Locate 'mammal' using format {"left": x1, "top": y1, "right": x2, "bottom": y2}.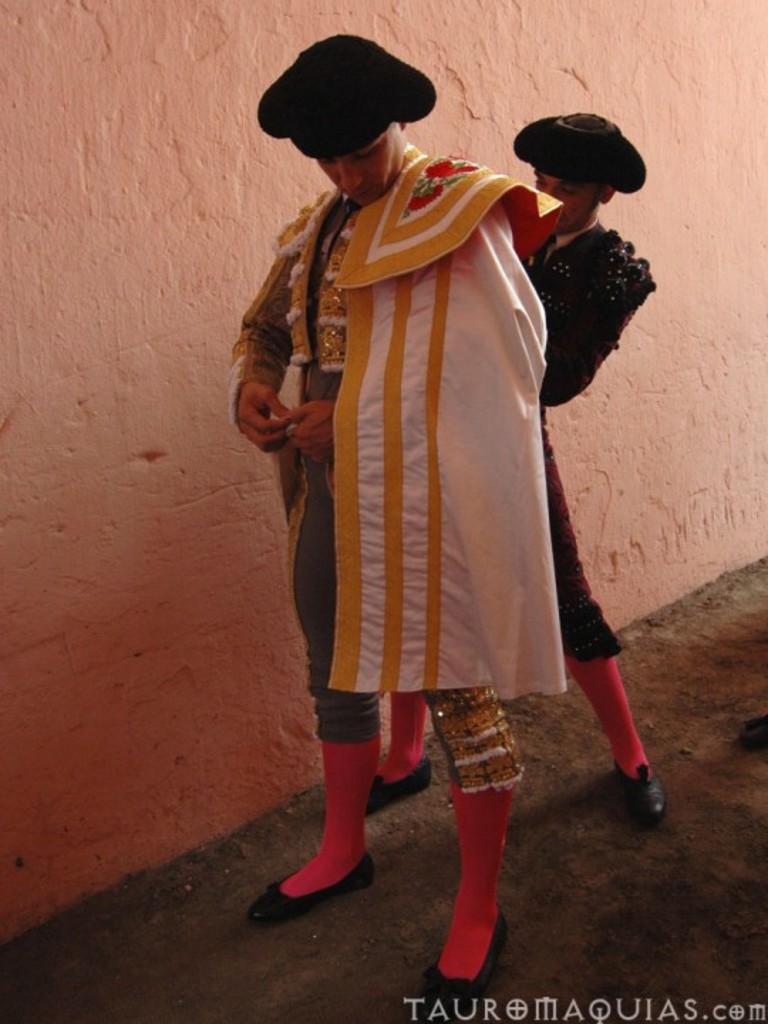
{"left": 348, "top": 112, "right": 668, "bottom": 823}.
